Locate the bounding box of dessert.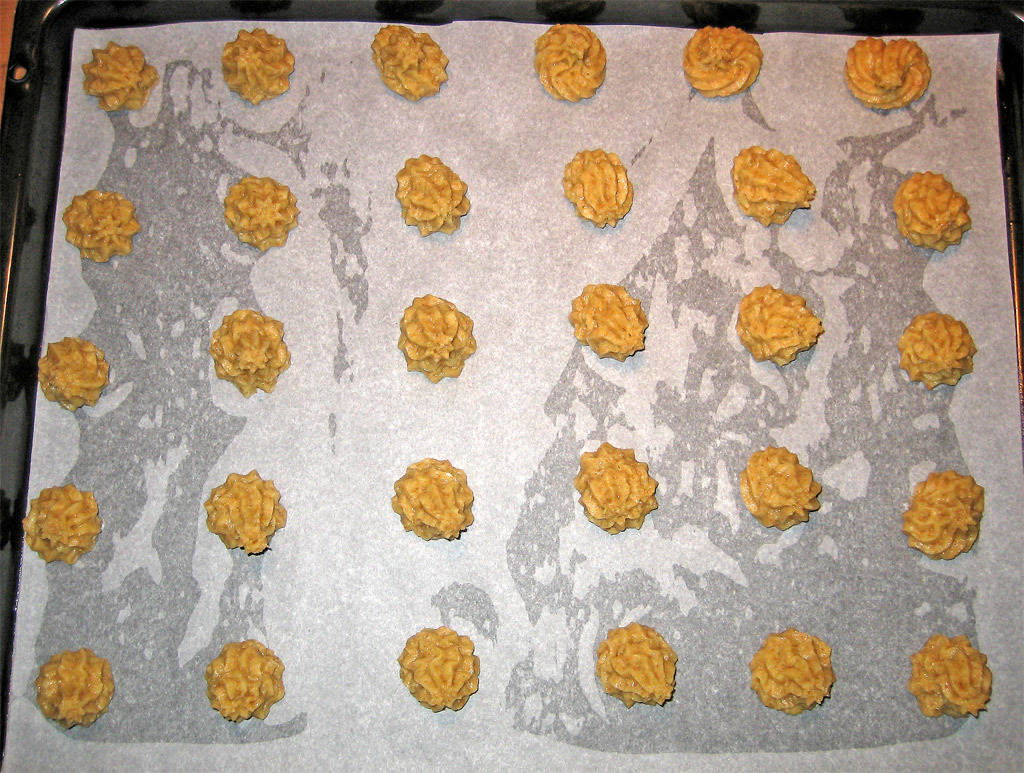
Bounding box: [906, 472, 983, 555].
